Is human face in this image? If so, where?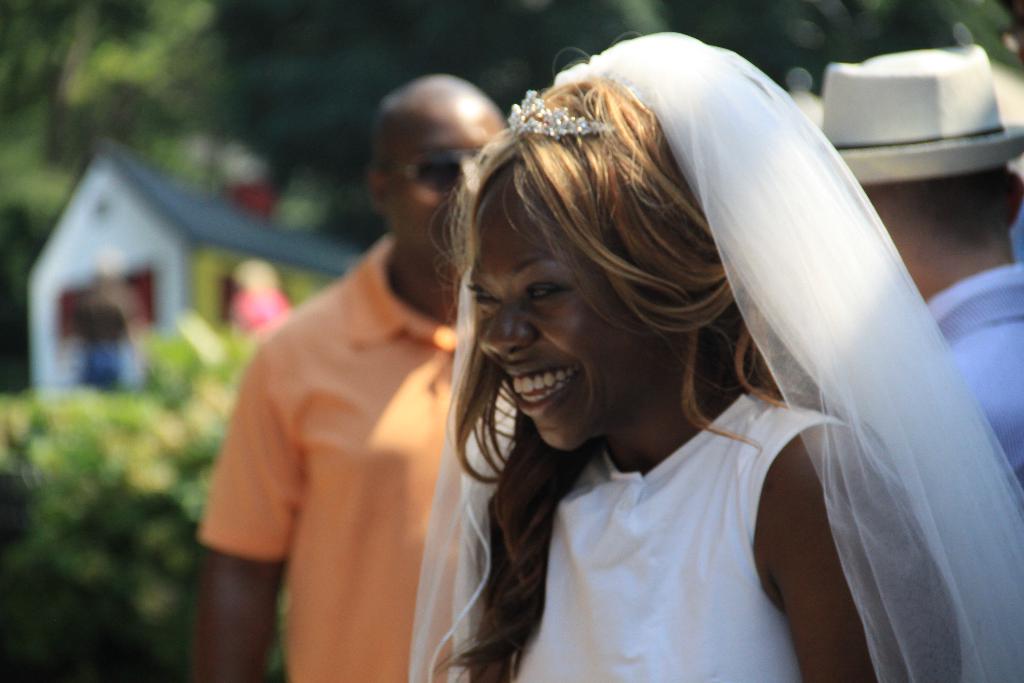
Yes, at [387,113,498,247].
